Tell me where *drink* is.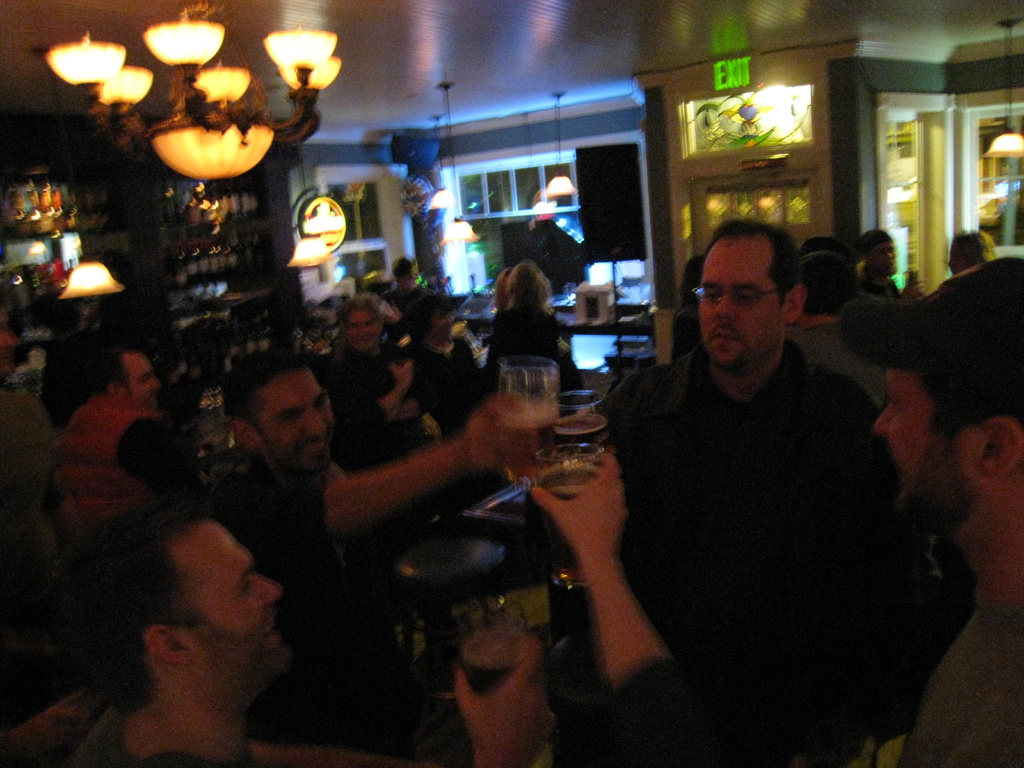
*drink* is at l=527, t=385, r=633, b=602.
